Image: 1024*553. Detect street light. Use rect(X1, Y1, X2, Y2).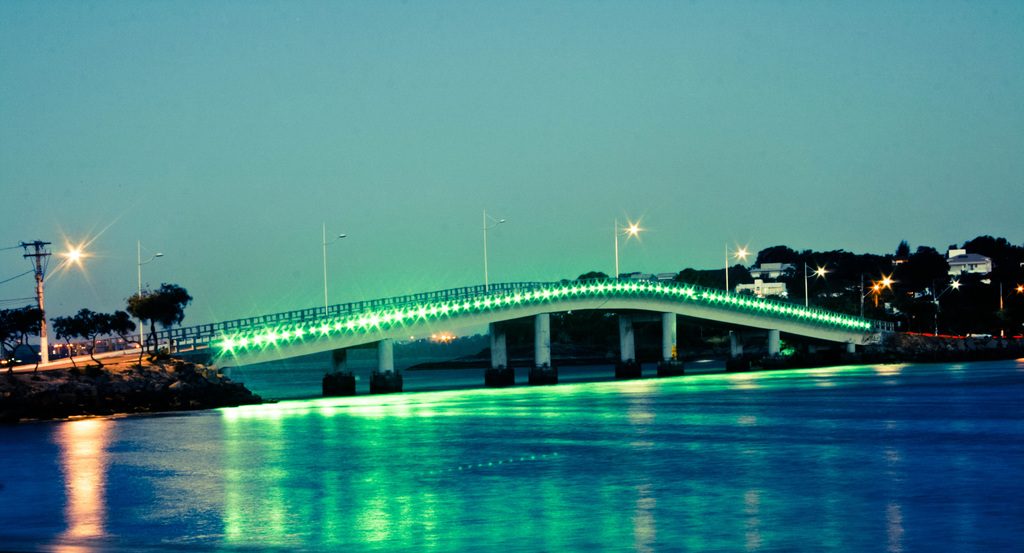
rect(801, 264, 827, 309).
